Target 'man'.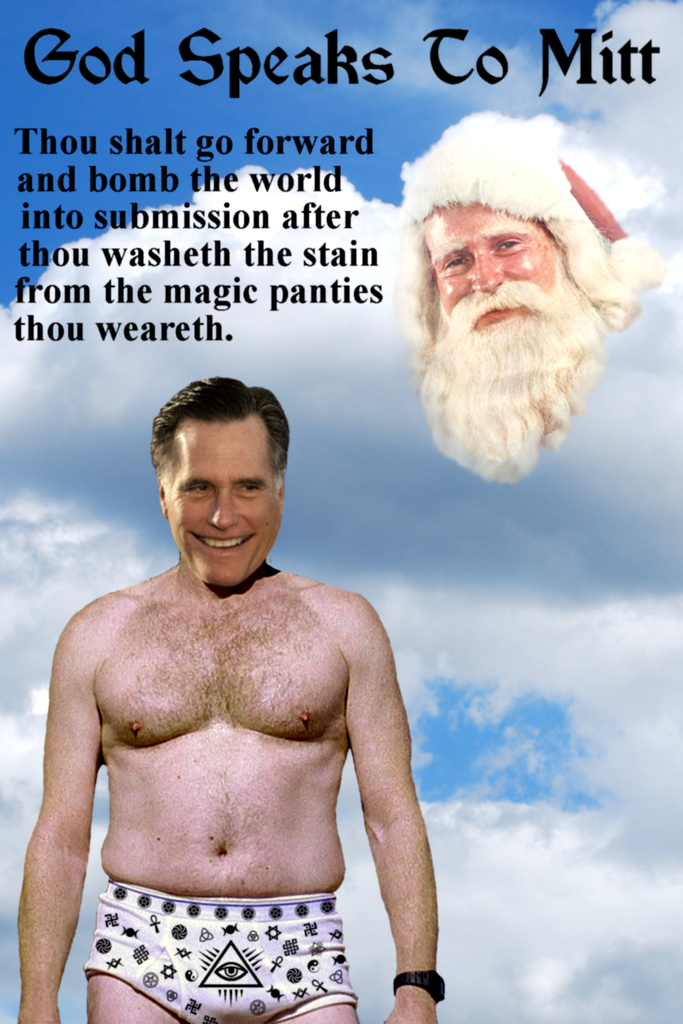
Target region: left=19, top=313, right=454, bottom=1023.
